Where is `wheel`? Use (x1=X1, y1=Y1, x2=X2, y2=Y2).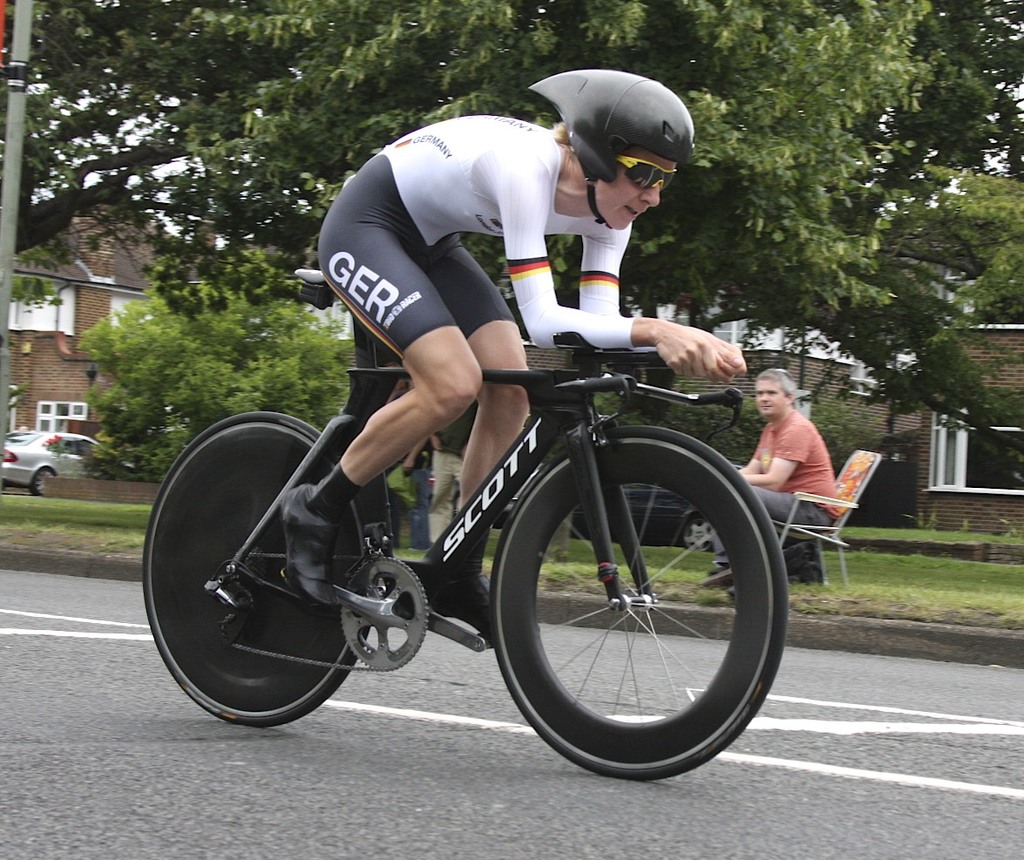
(x1=495, y1=435, x2=775, y2=773).
